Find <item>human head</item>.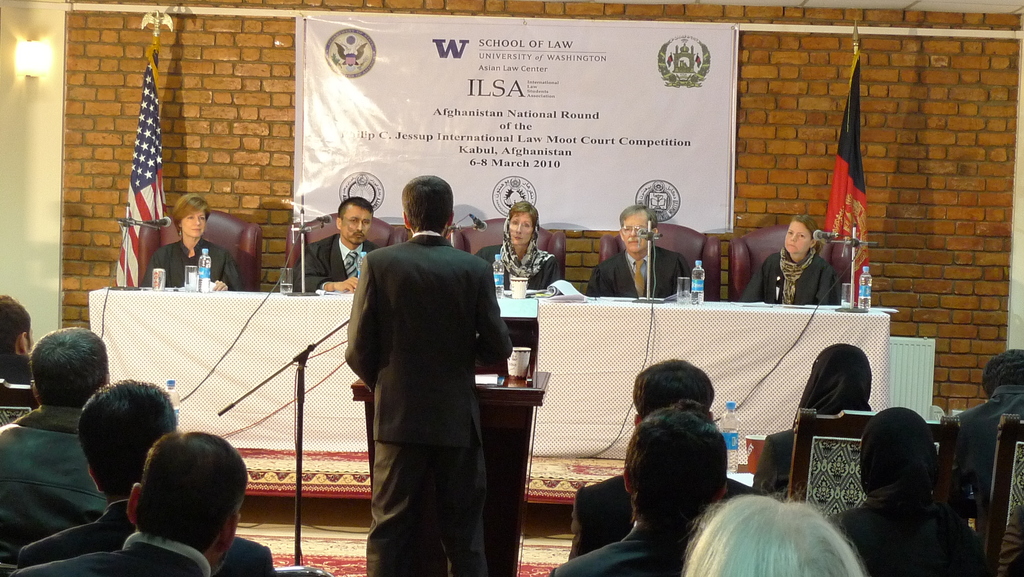
x1=682, y1=496, x2=859, y2=576.
